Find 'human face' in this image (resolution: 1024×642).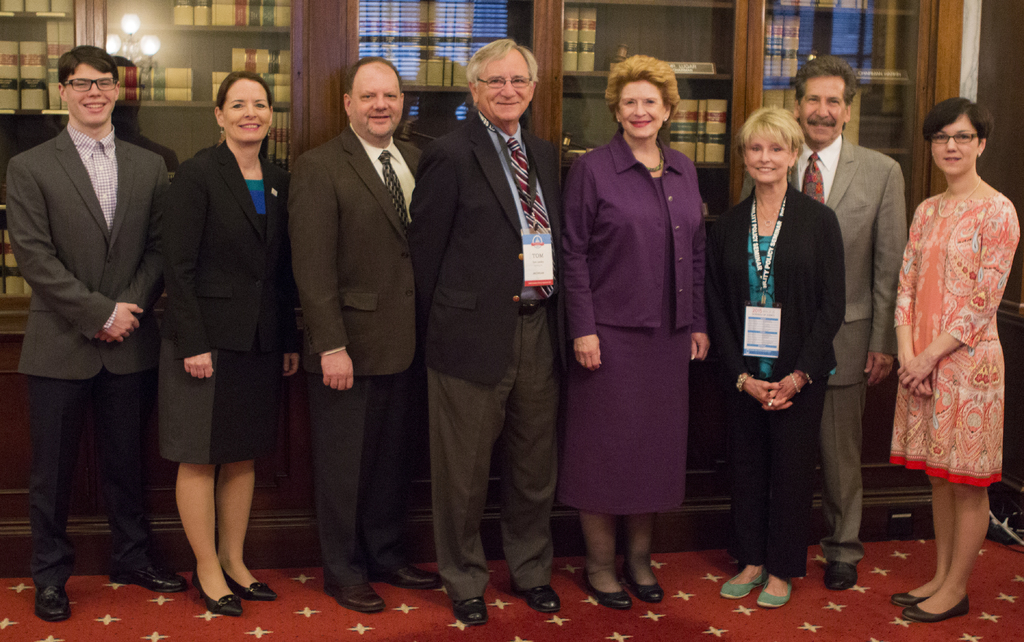
(225, 79, 276, 140).
